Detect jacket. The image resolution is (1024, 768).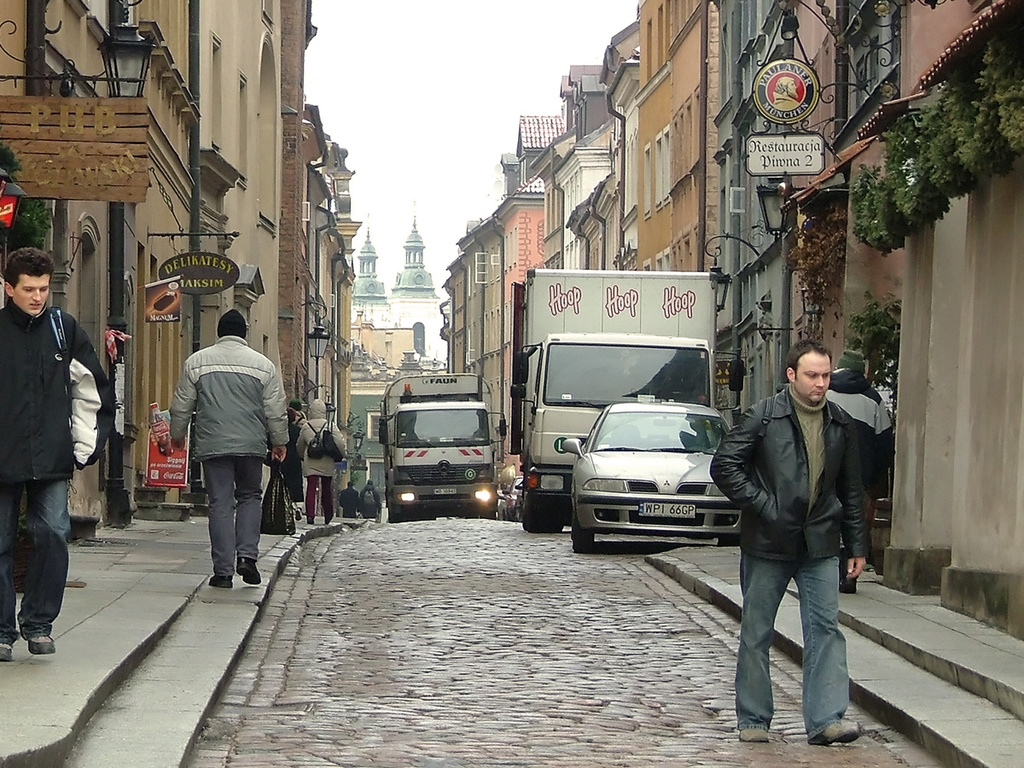
(704,387,865,558).
